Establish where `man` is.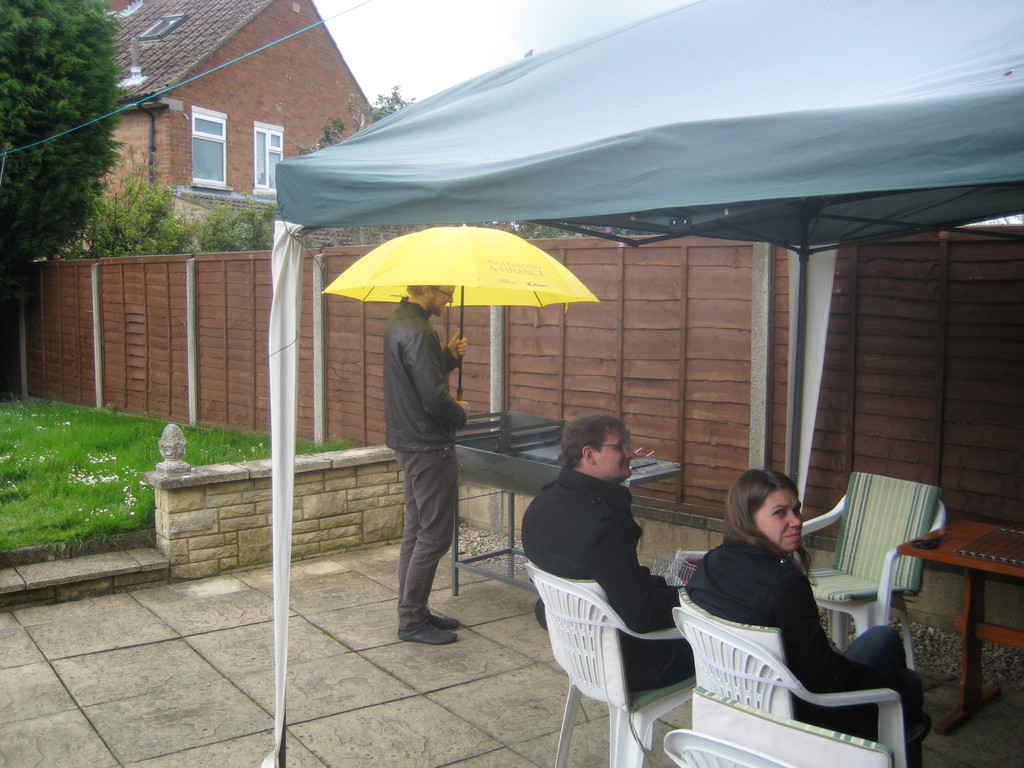
Established at 665,452,950,766.
